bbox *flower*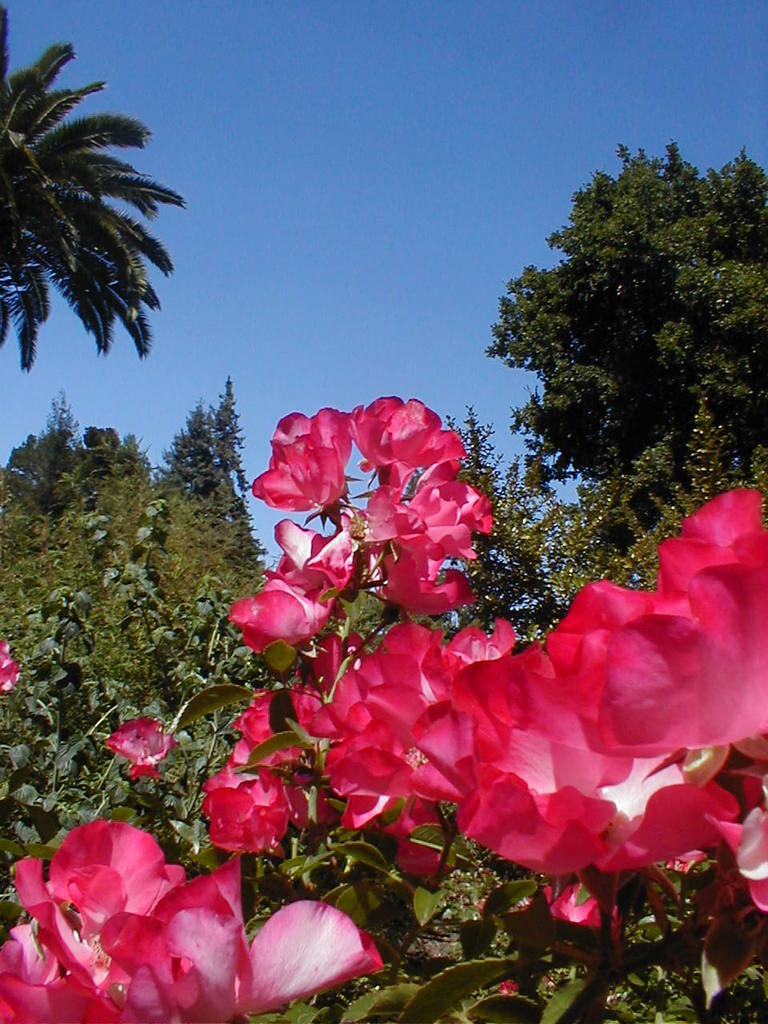
box=[199, 770, 293, 862]
